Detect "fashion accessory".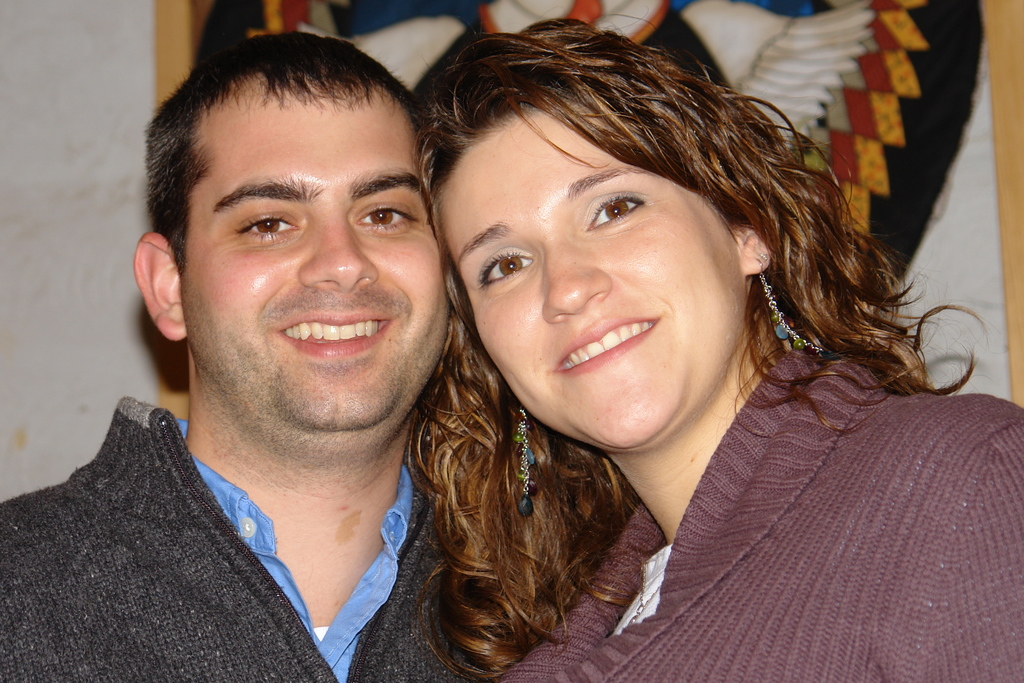
Detected at [513,405,541,514].
